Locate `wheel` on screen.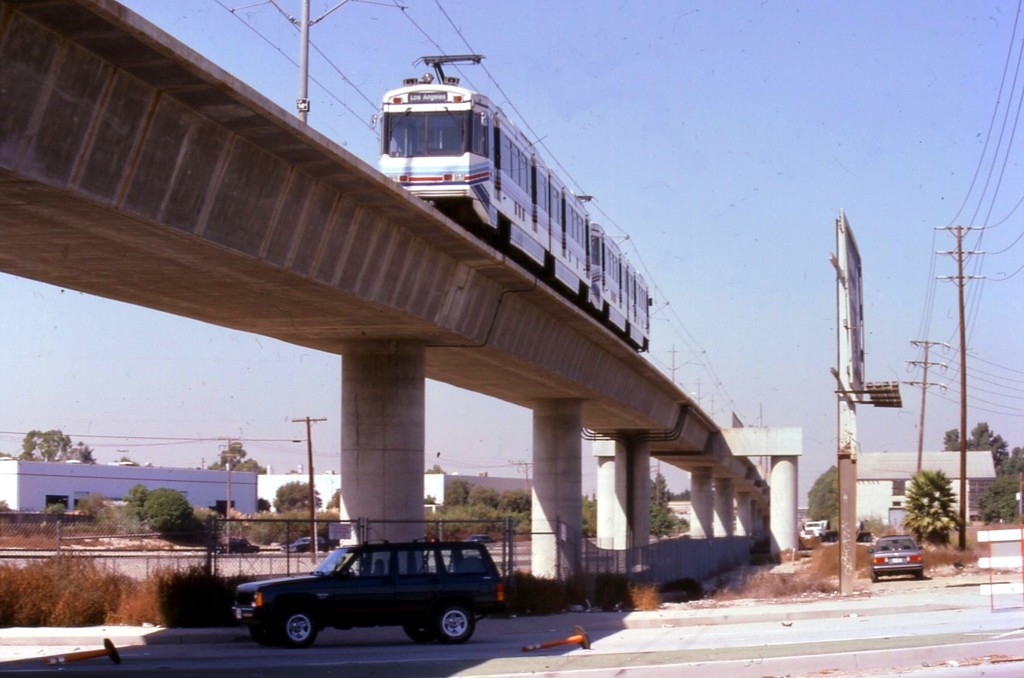
On screen at {"left": 918, "top": 569, "right": 924, "bottom": 583}.
